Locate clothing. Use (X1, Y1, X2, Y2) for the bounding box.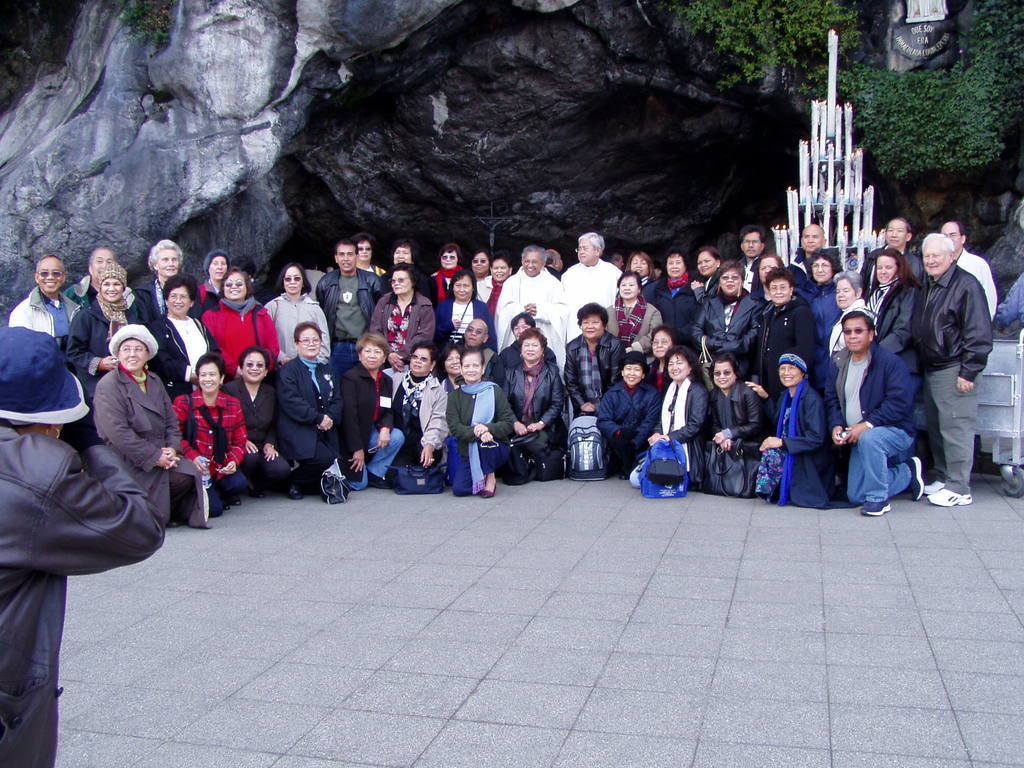
(753, 381, 826, 507).
